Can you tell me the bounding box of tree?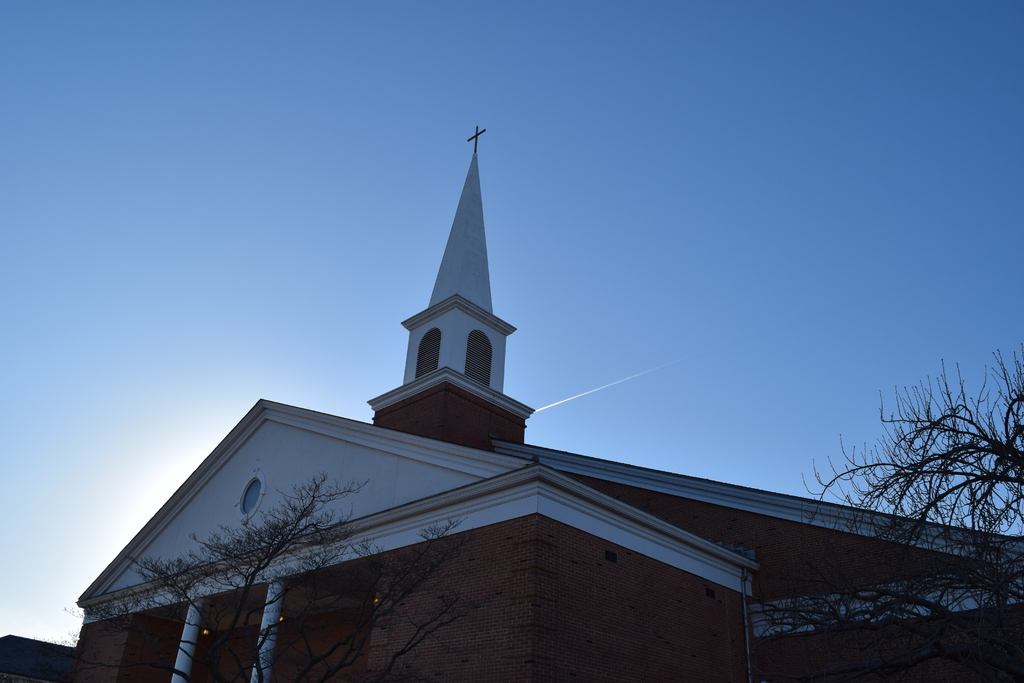
[811, 350, 1011, 588].
